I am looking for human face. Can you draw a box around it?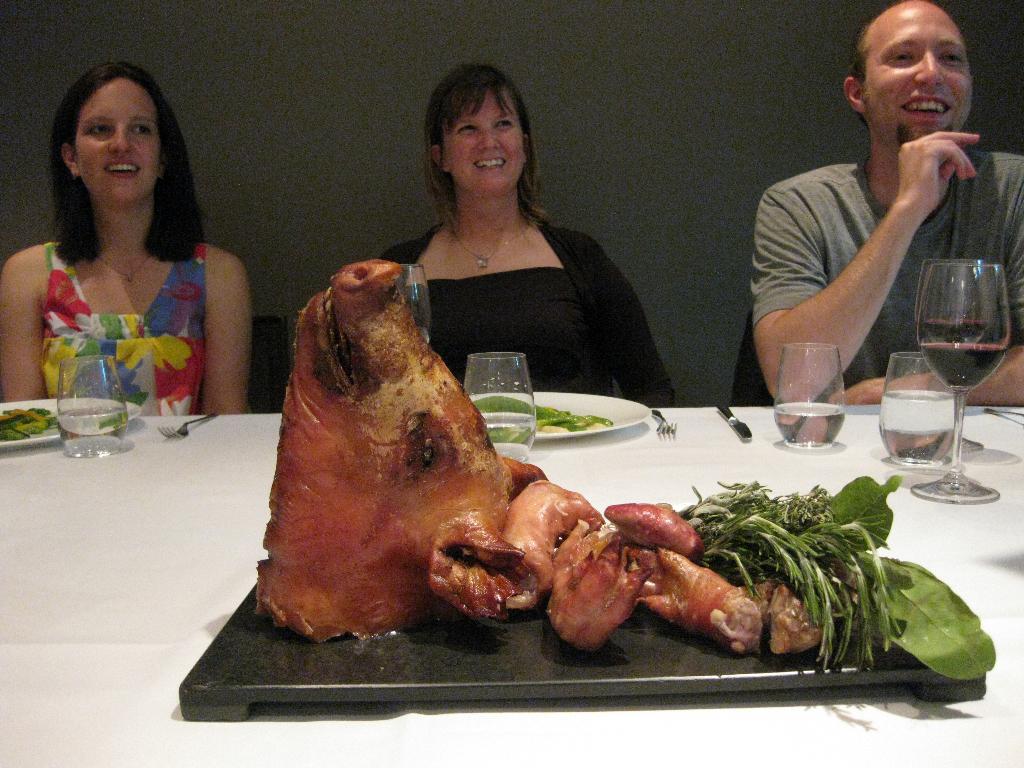
Sure, the bounding box is select_region(445, 87, 522, 192).
